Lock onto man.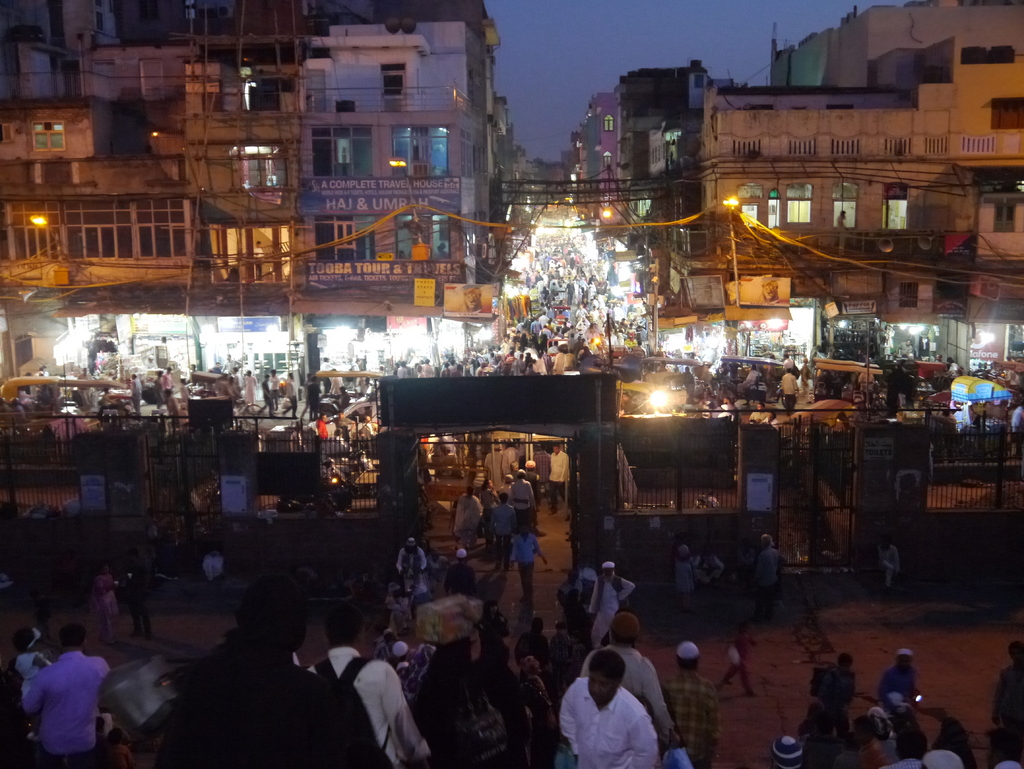
Locked: bbox(484, 443, 508, 492).
